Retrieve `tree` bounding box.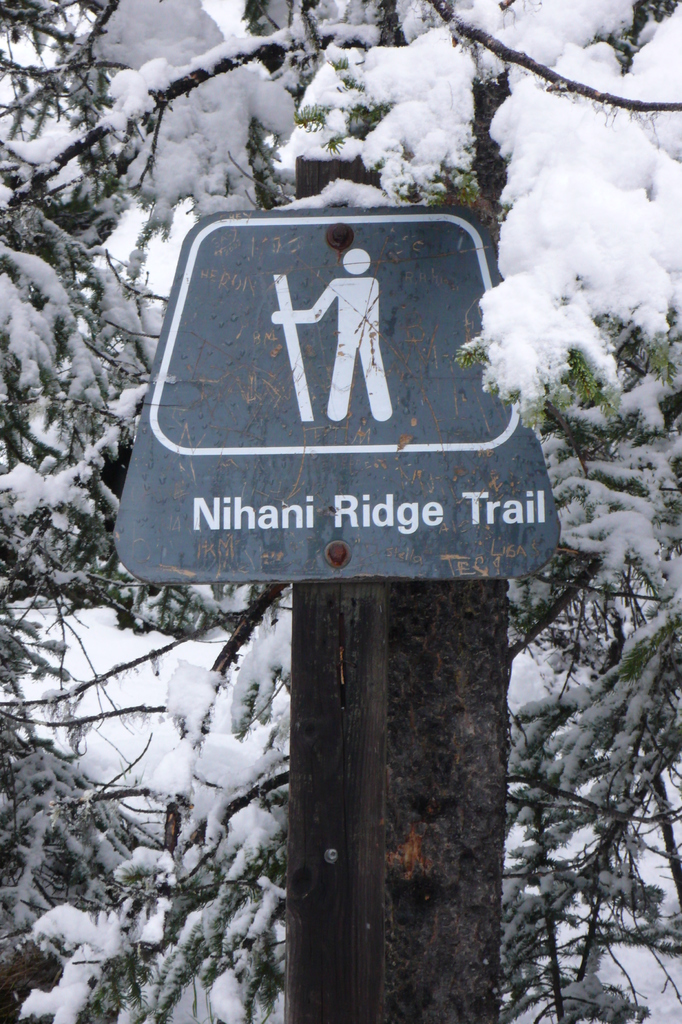
Bounding box: 0, 0, 681, 1023.
